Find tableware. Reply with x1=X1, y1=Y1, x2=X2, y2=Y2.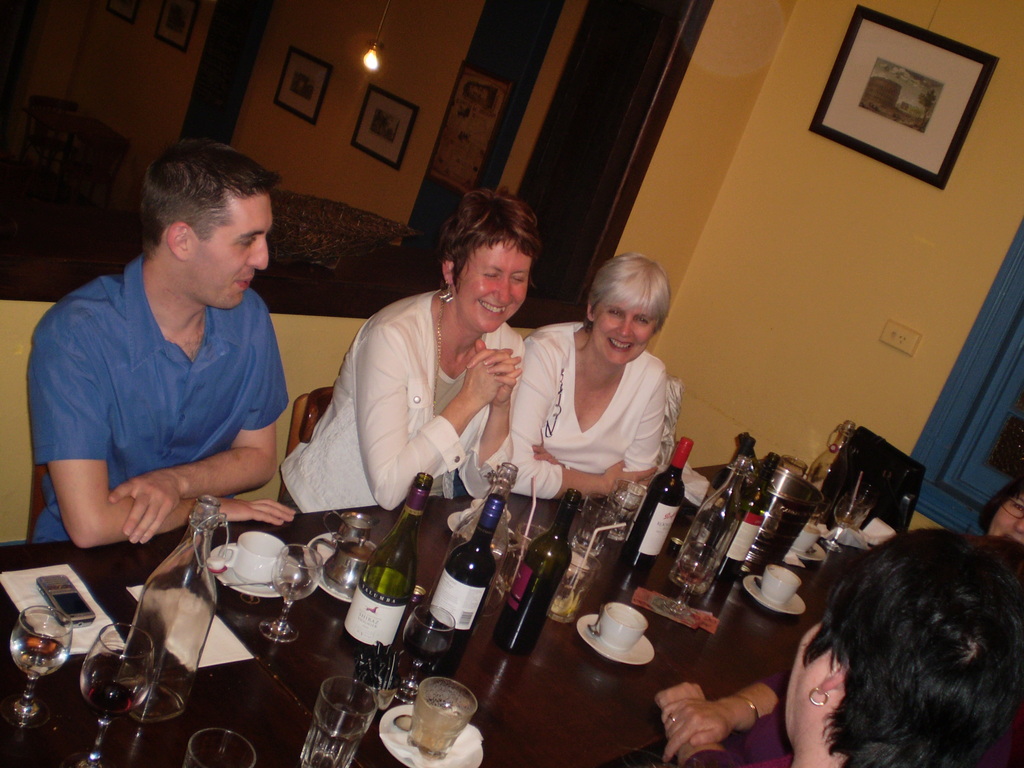
x1=77, y1=621, x2=153, y2=767.
